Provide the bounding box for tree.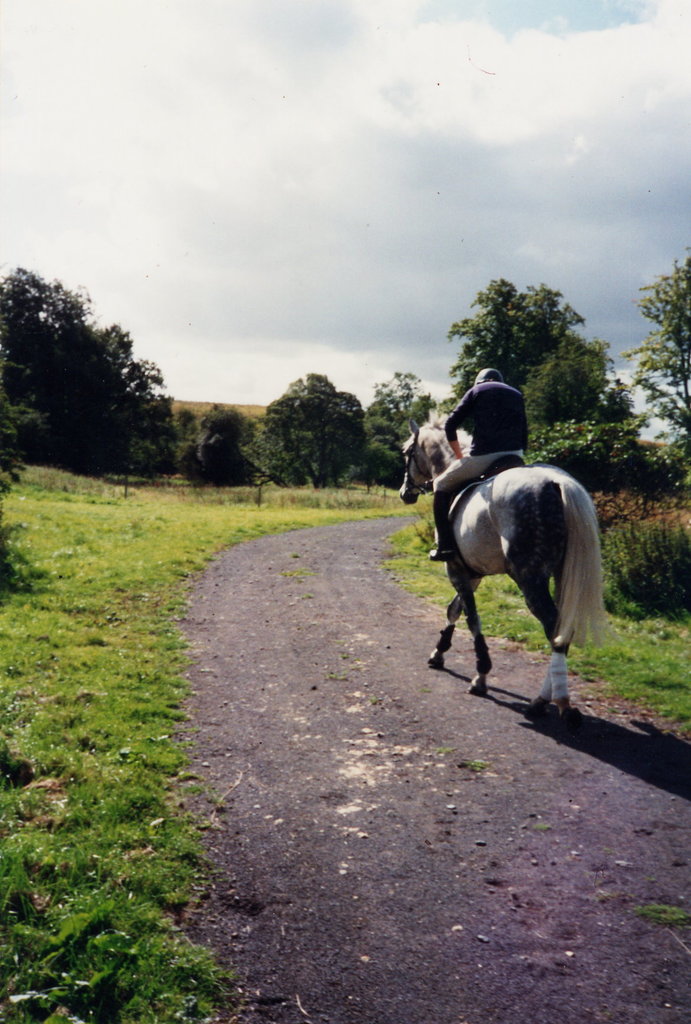
x1=195 y1=403 x2=267 y2=493.
